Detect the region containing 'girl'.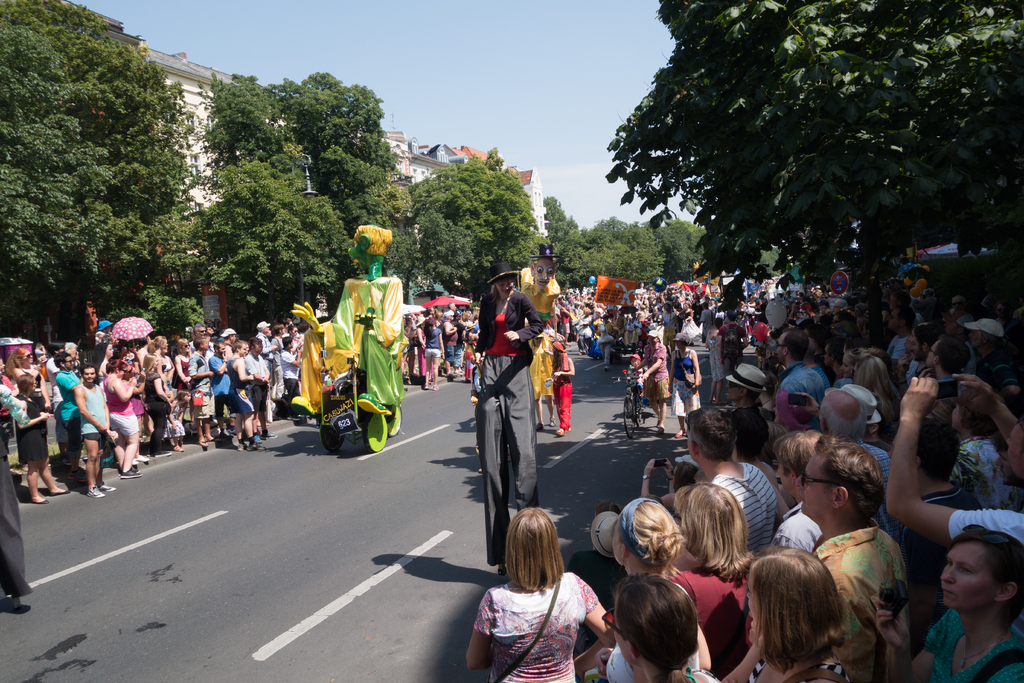
x1=594, y1=570, x2=737, y2=682.
